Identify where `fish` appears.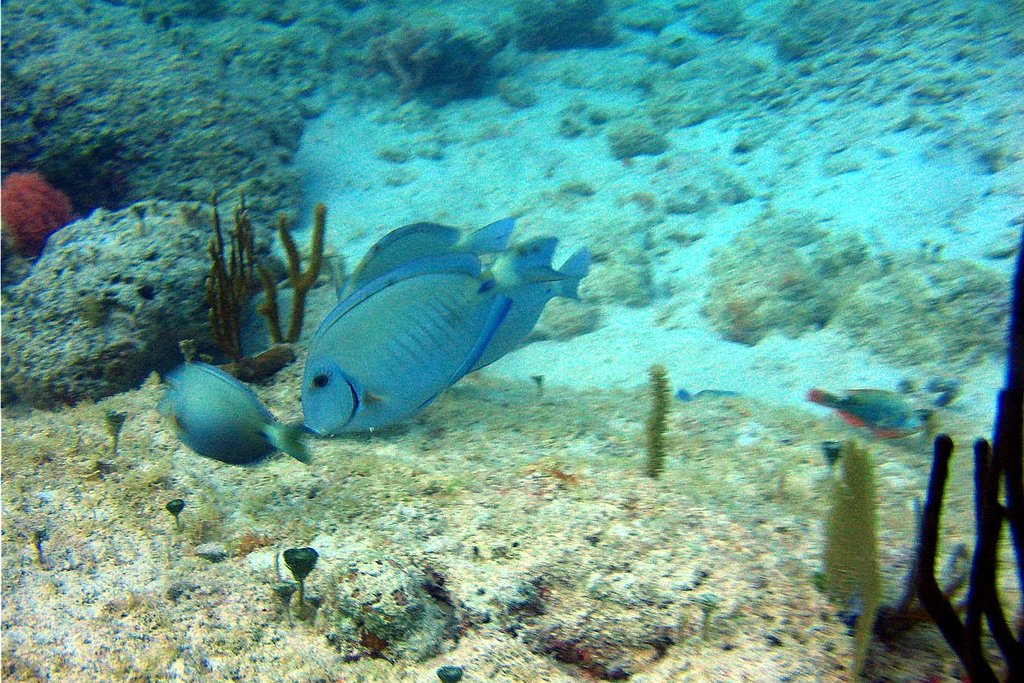
Appears at x1=803, y1=382, x2=927, y2=438.
